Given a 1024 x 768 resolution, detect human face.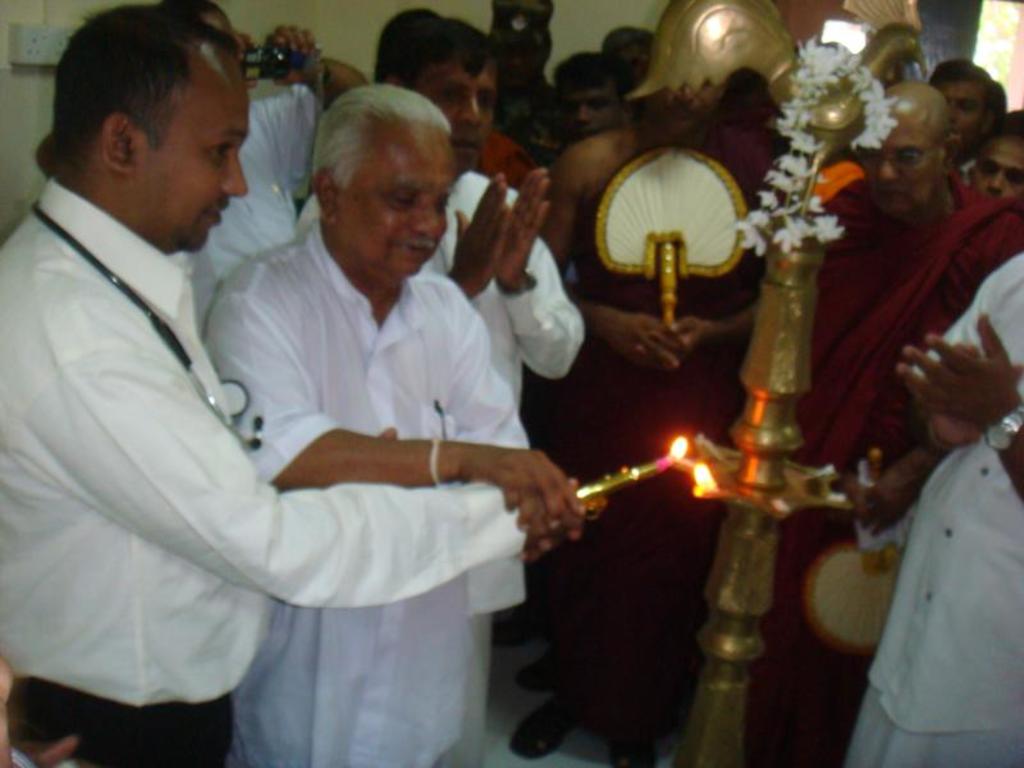
[x1=413, y1=55, x2=495, y2=169].
